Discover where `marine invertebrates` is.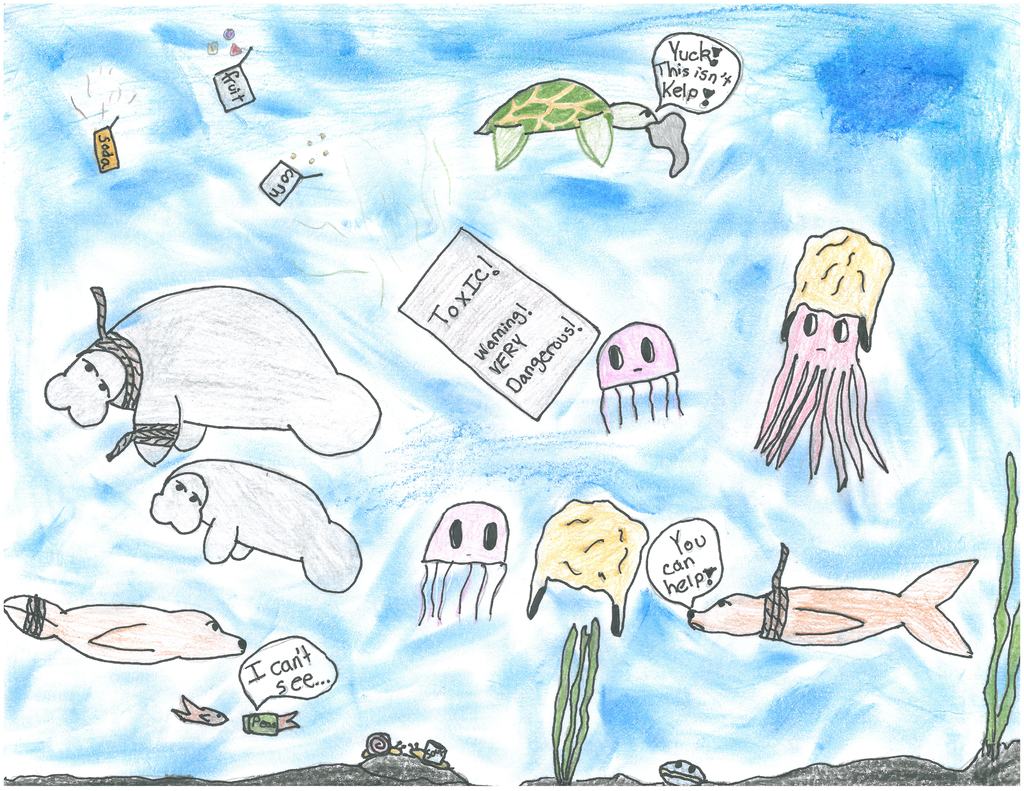
Discovered at BBox(355, 727, 392, 760).
